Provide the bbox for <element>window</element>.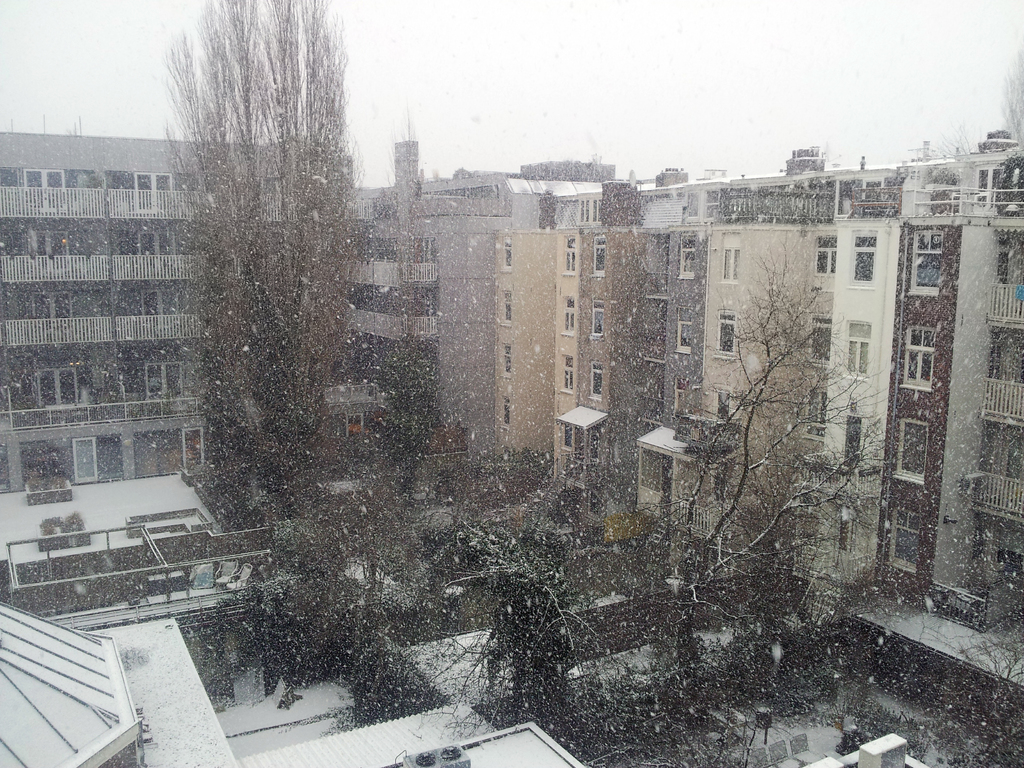
<region>847, 320, 871, 383</region>.
